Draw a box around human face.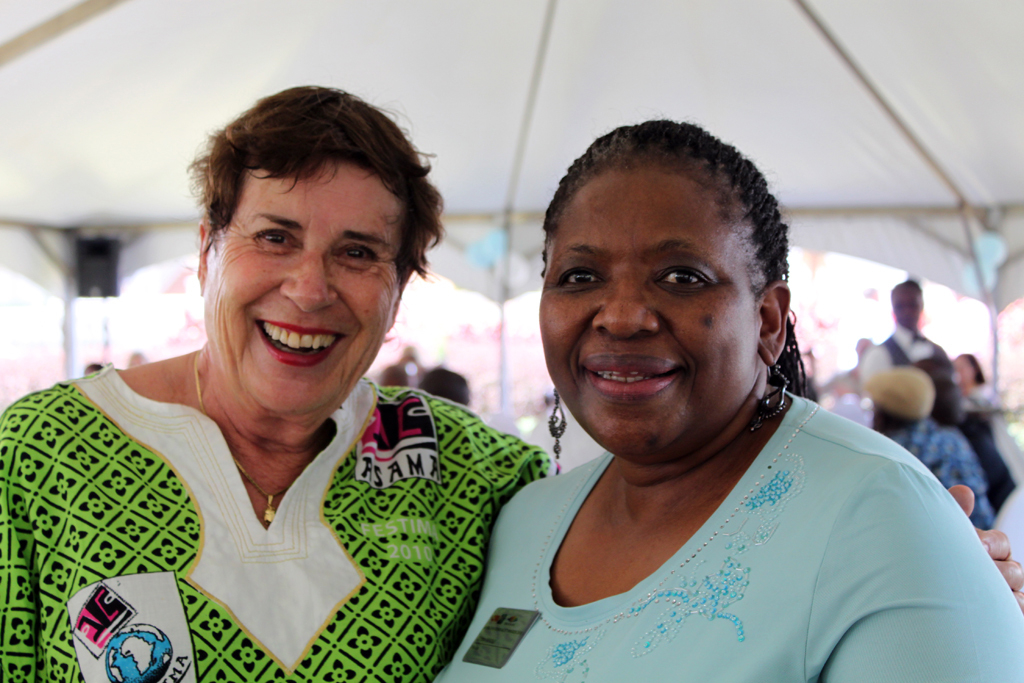
select_region(542, 152, 763, 451).
